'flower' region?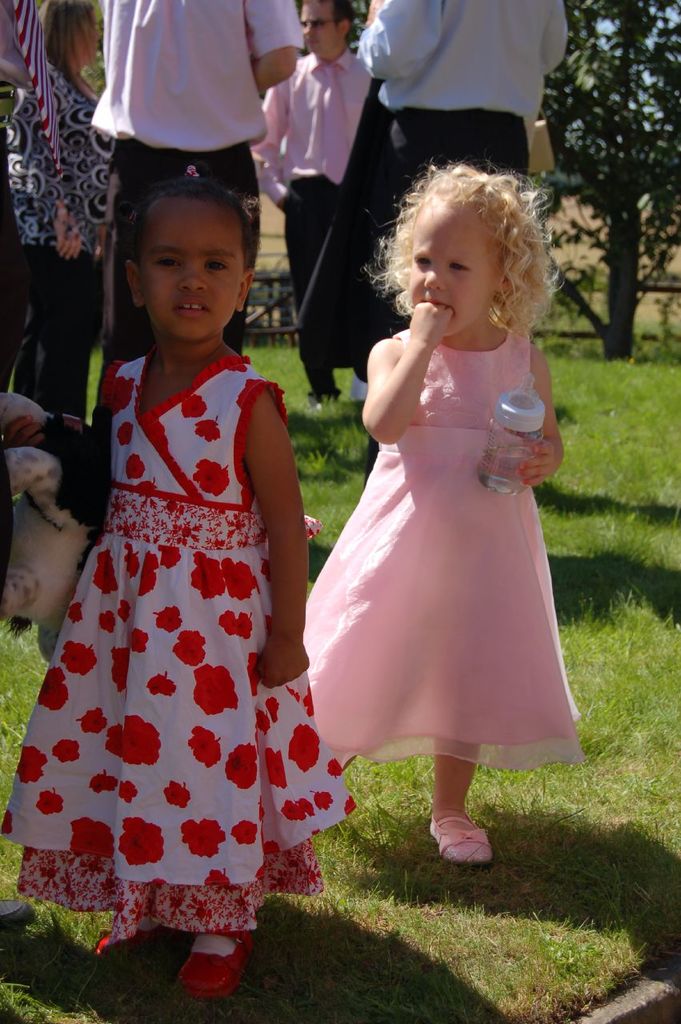
122/449/148/480
